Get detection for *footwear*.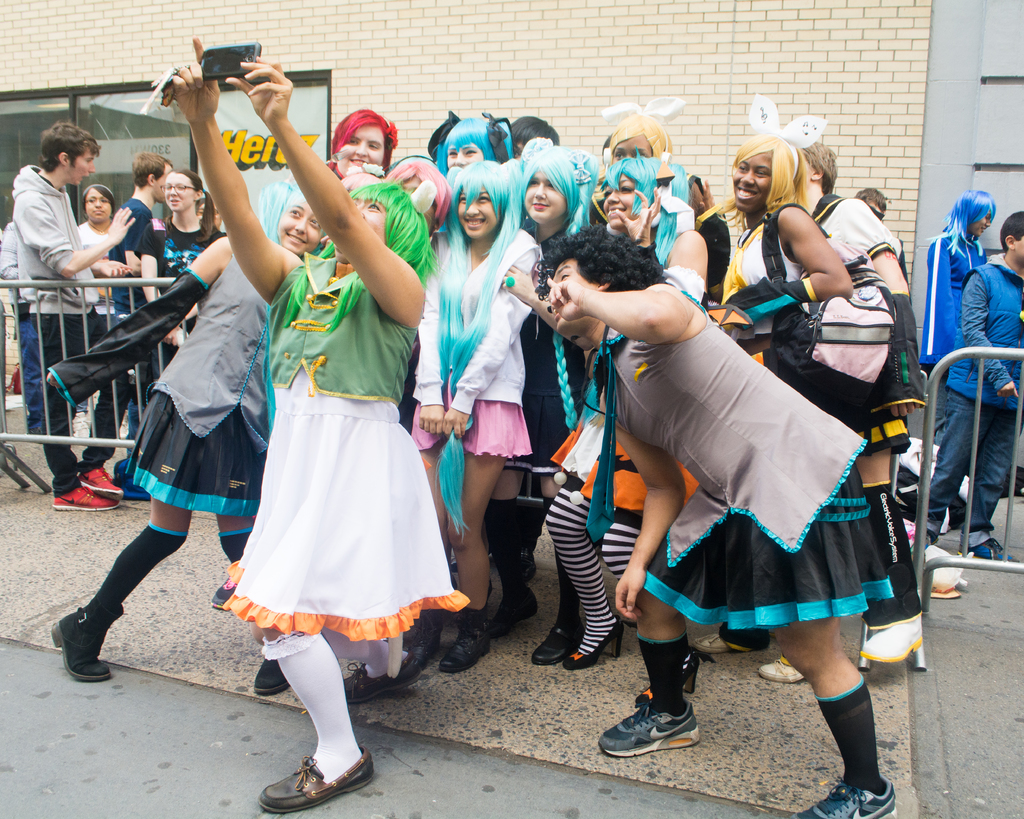
Detection: [52,483,120,514].
